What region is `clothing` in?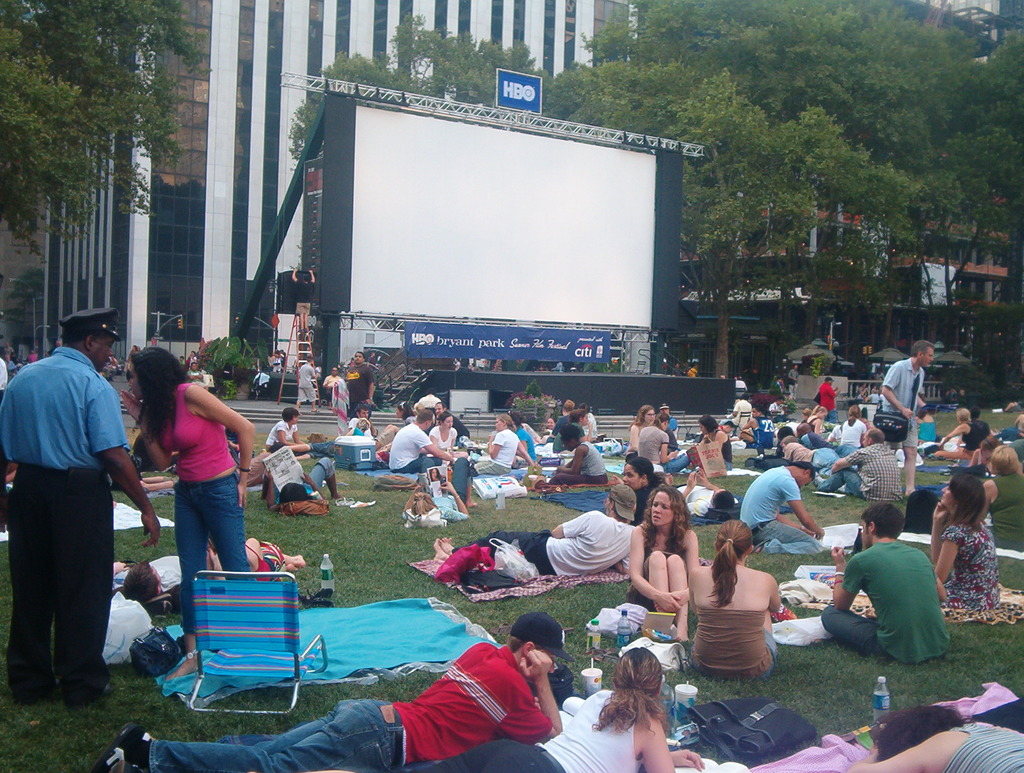
<bbox>569, 421, 583, 448</bbox>.
